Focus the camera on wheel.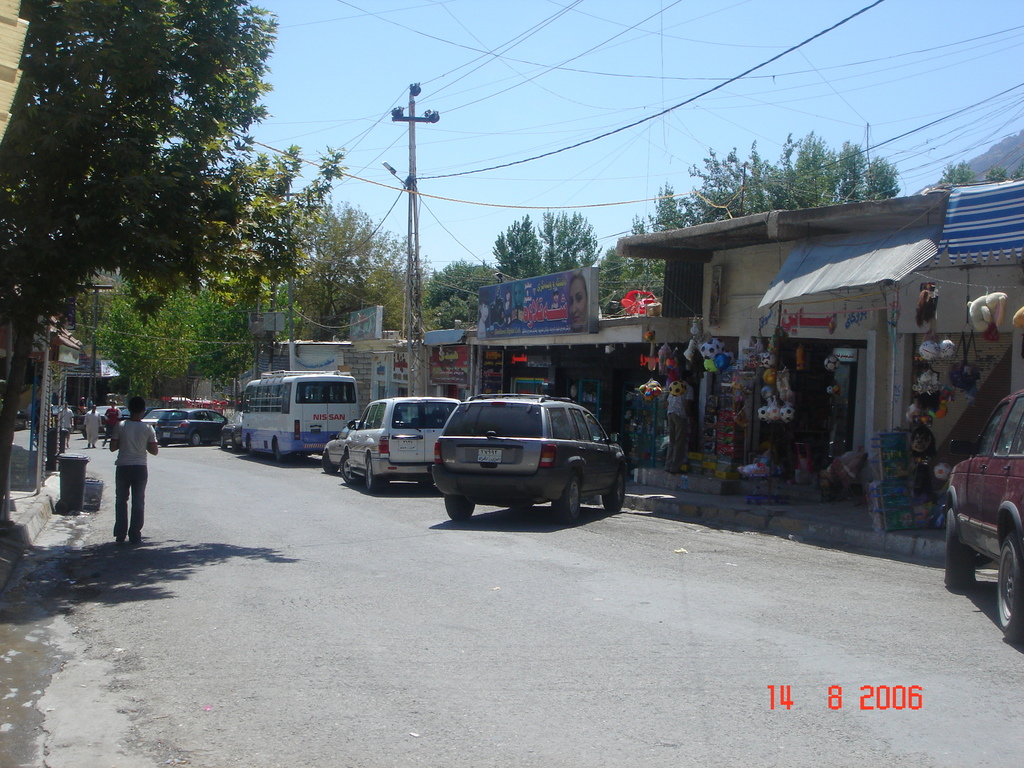
Focus region: left=546, top=472, right=584, bottom=529.
